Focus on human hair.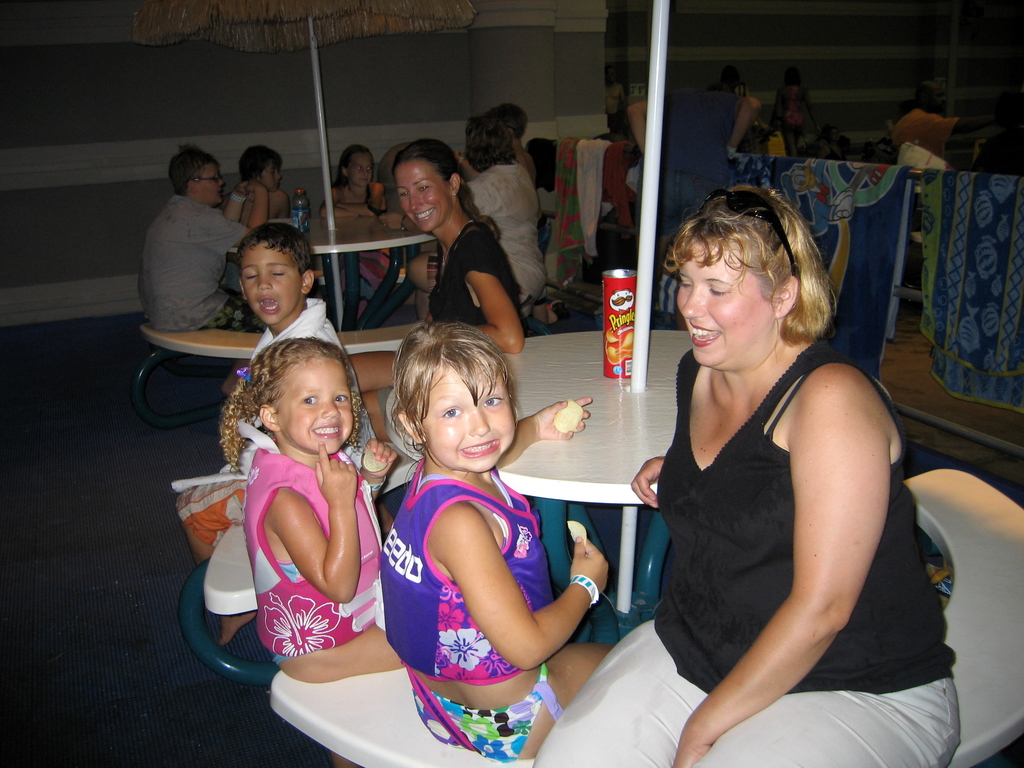
Focused at Rect(465, 118, 519, 168).
